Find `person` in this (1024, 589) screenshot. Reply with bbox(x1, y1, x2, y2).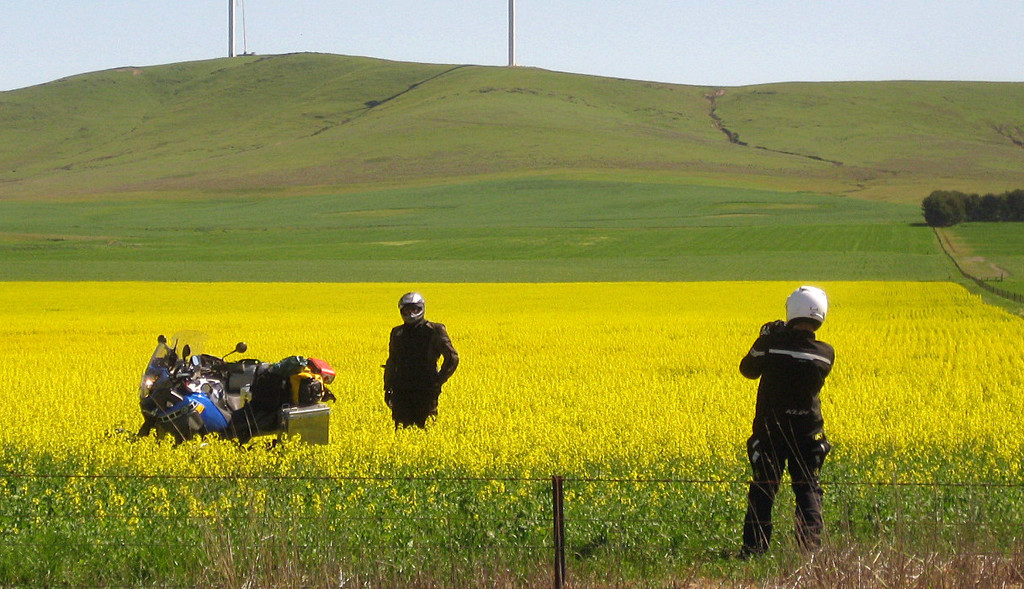
bbox(732, 289, 841, 556).
